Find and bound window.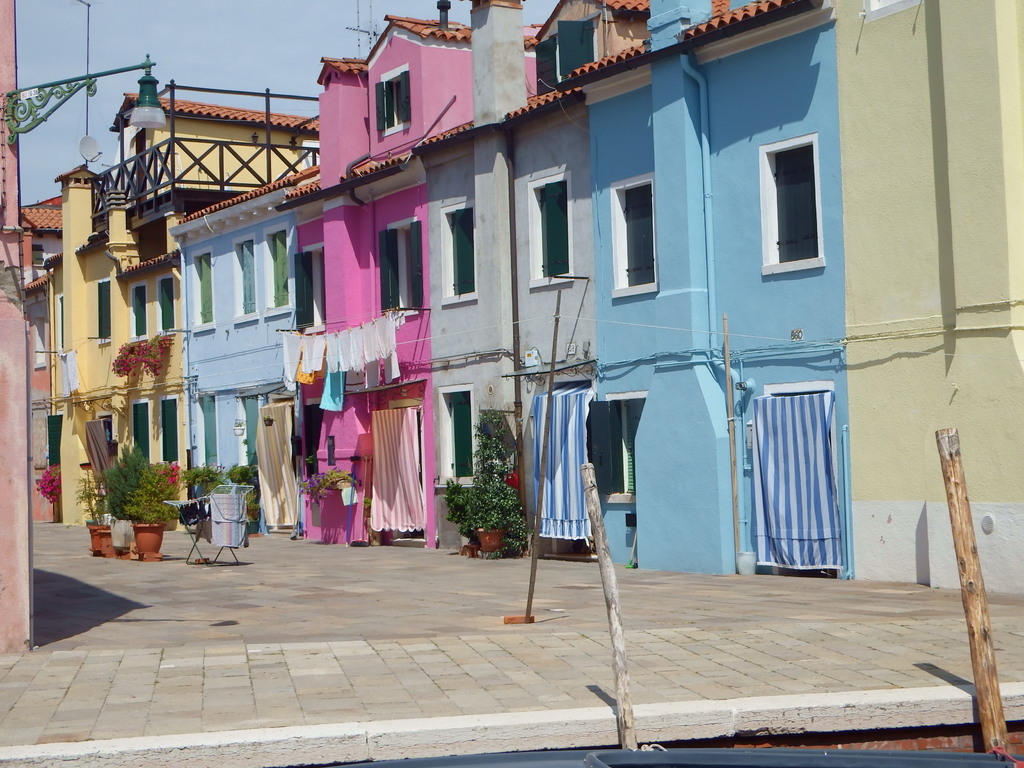
Bound: (438, 383, 476, 492).
